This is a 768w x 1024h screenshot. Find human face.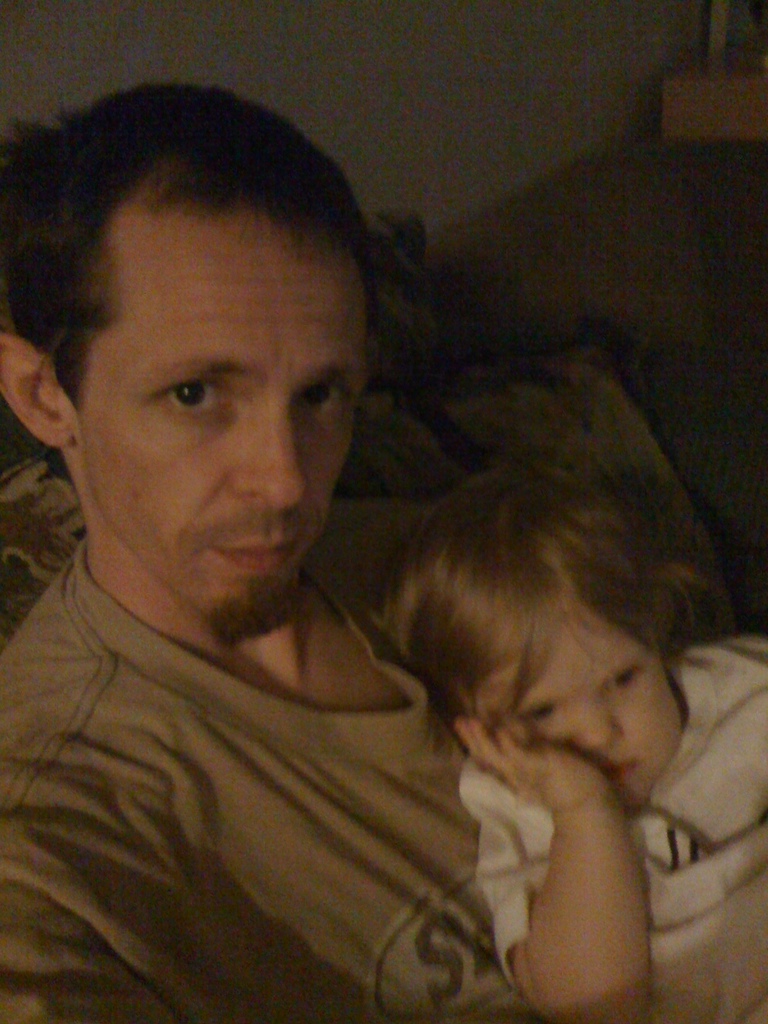
Bounding box: x1=480, y1=608, x2=679, y2=813.
